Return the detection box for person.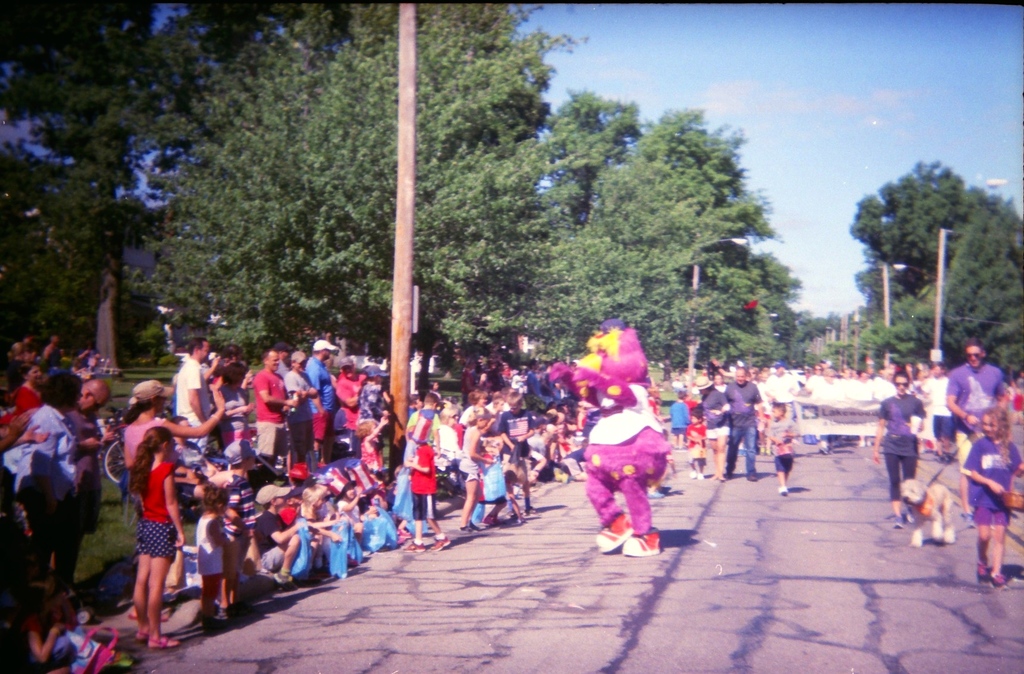
box(871, 365, 927, 521).
